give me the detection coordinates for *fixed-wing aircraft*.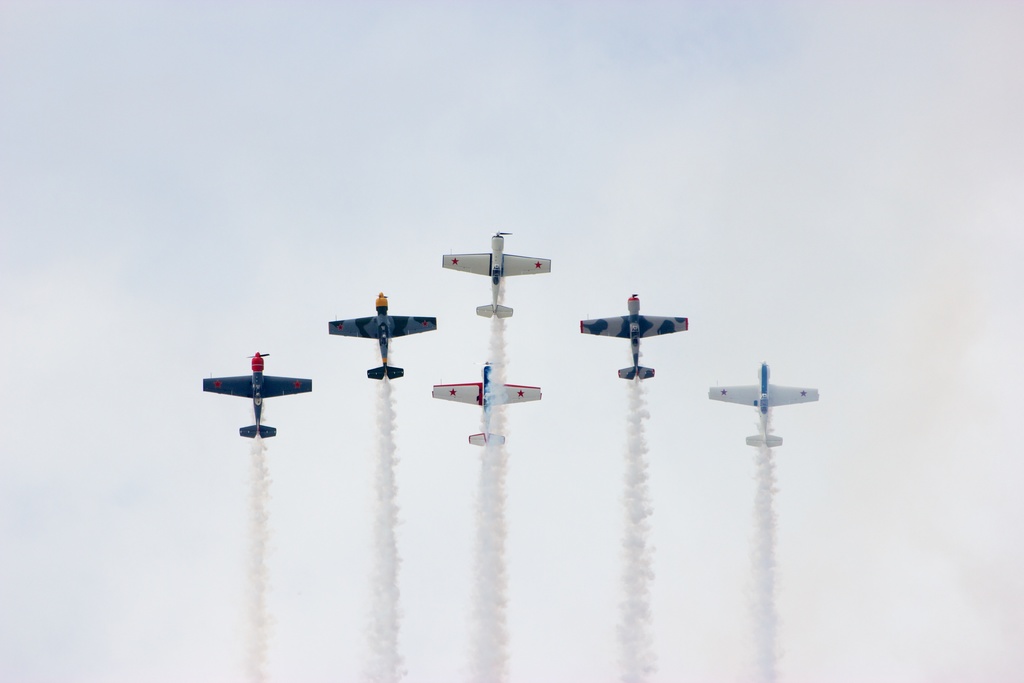
select_region(195, 352, 311, 441).
